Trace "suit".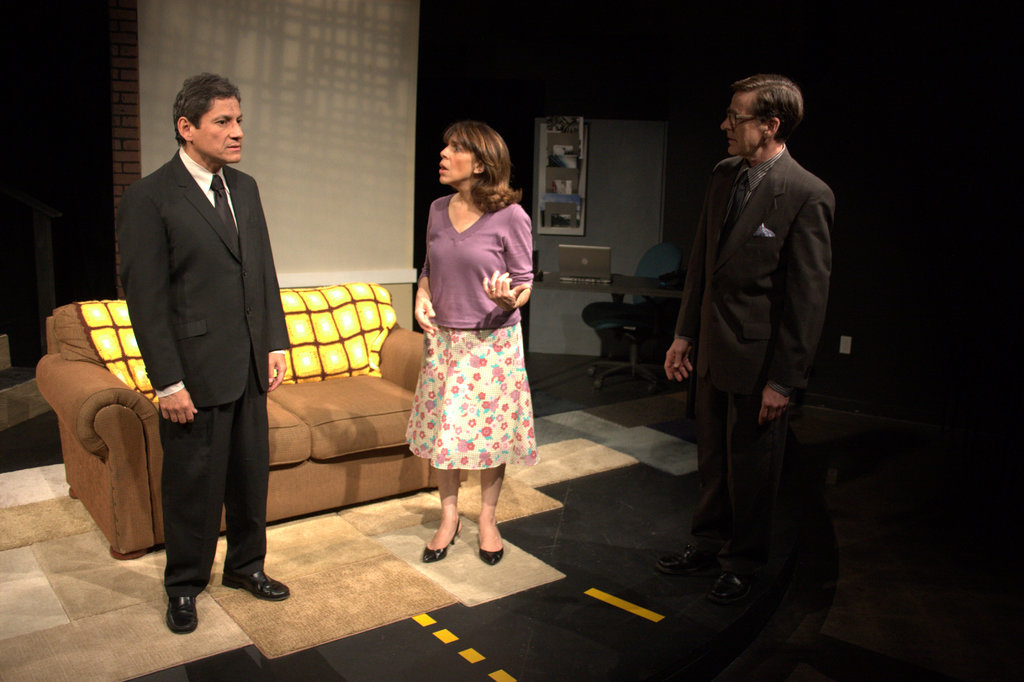
Traced to region(116, 86, 280, 624).
